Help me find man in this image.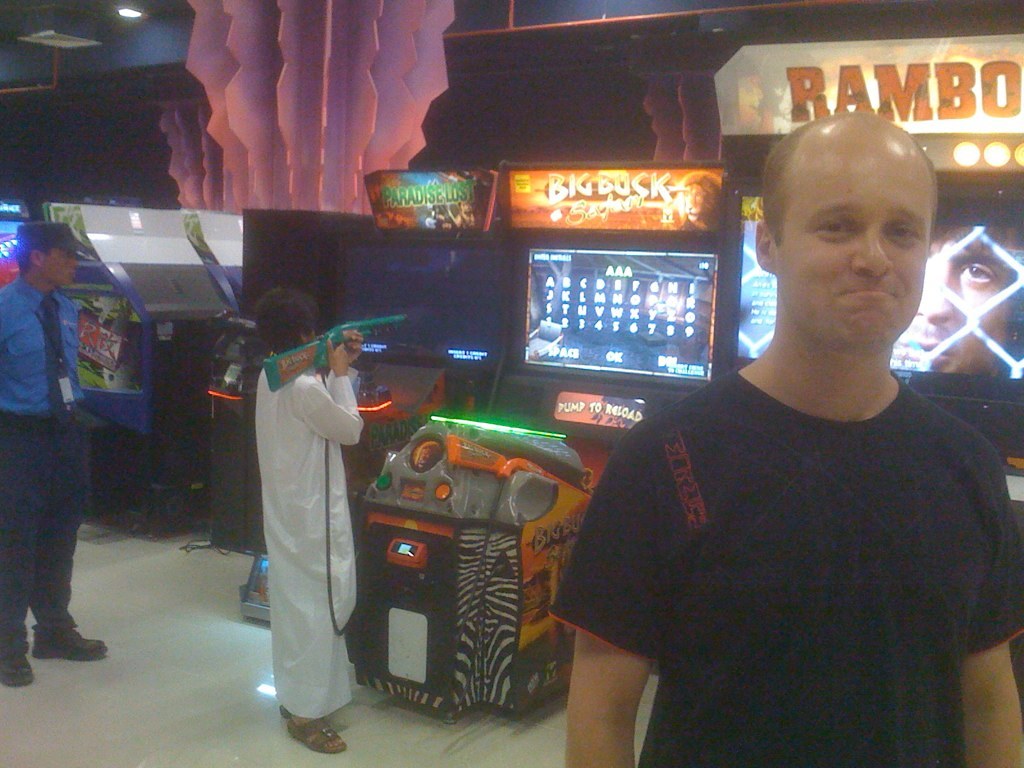
Found it: {"left": 894, "top": 225, "right": 1023, "bottom": 377}.
